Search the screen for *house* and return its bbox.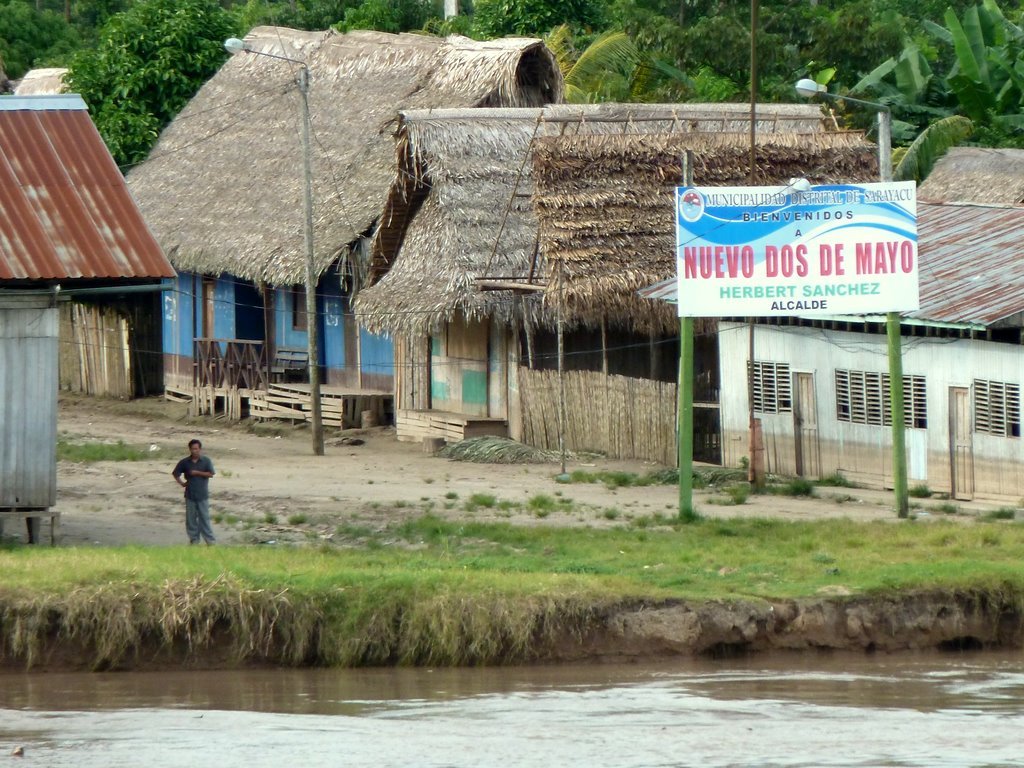
Found: left=112, top=10, right=569, bottom=431.
